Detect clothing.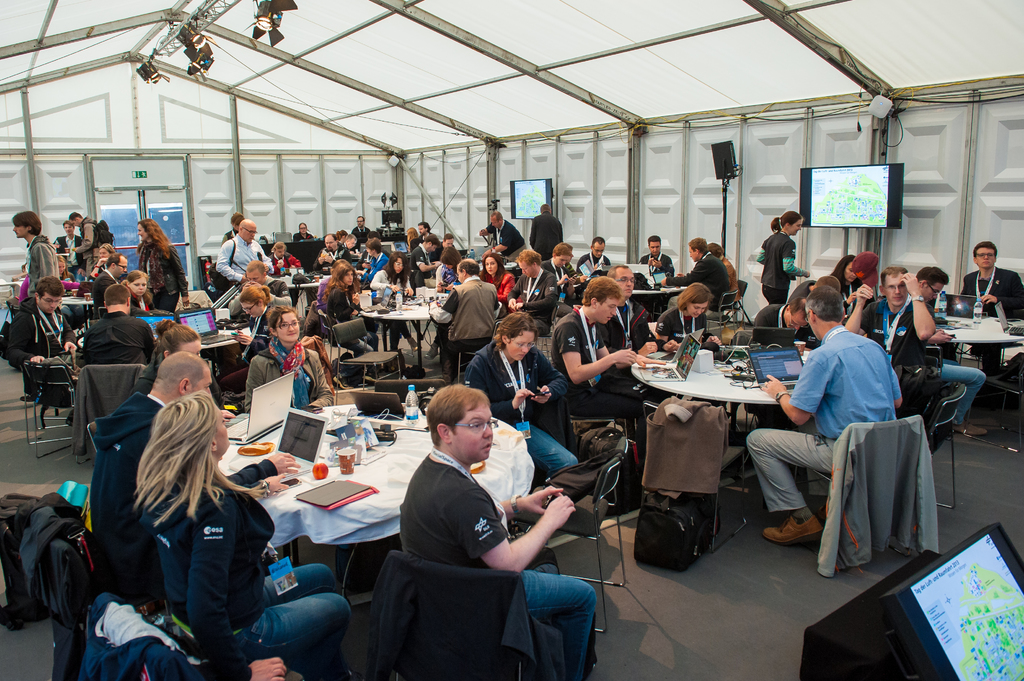
Detected at bbox=(367, 262, 410, 296).
